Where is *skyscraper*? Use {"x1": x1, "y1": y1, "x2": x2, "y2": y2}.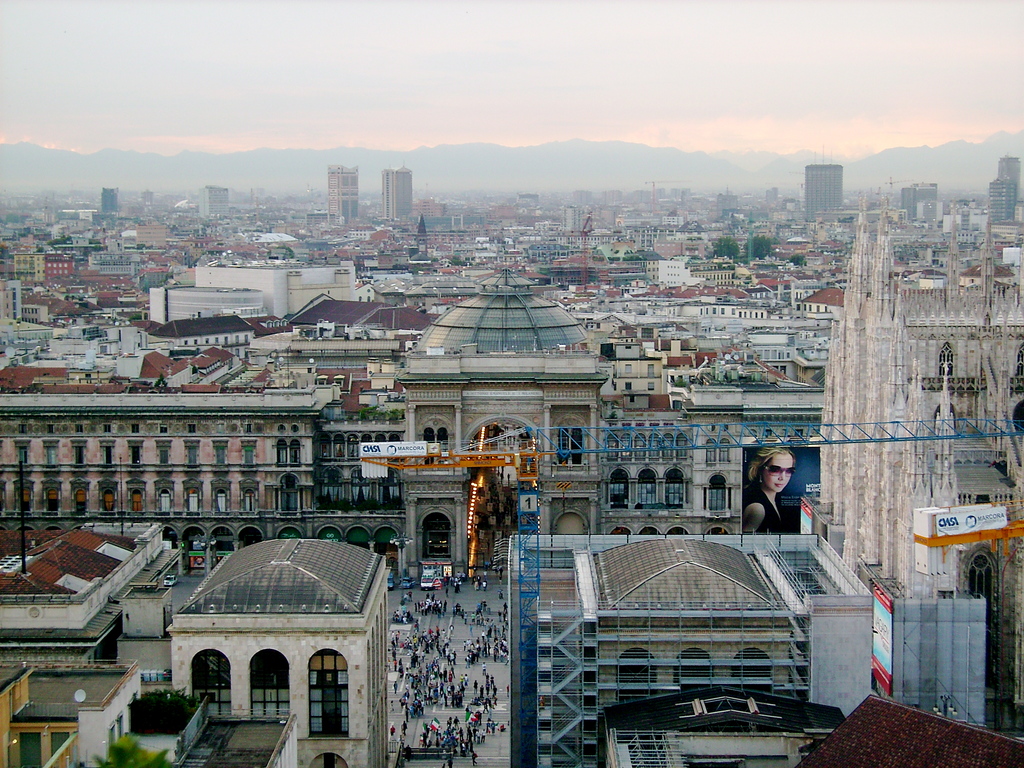
{"x1": 797, "y1": 159, "x2": 851, "y2": 224}.
